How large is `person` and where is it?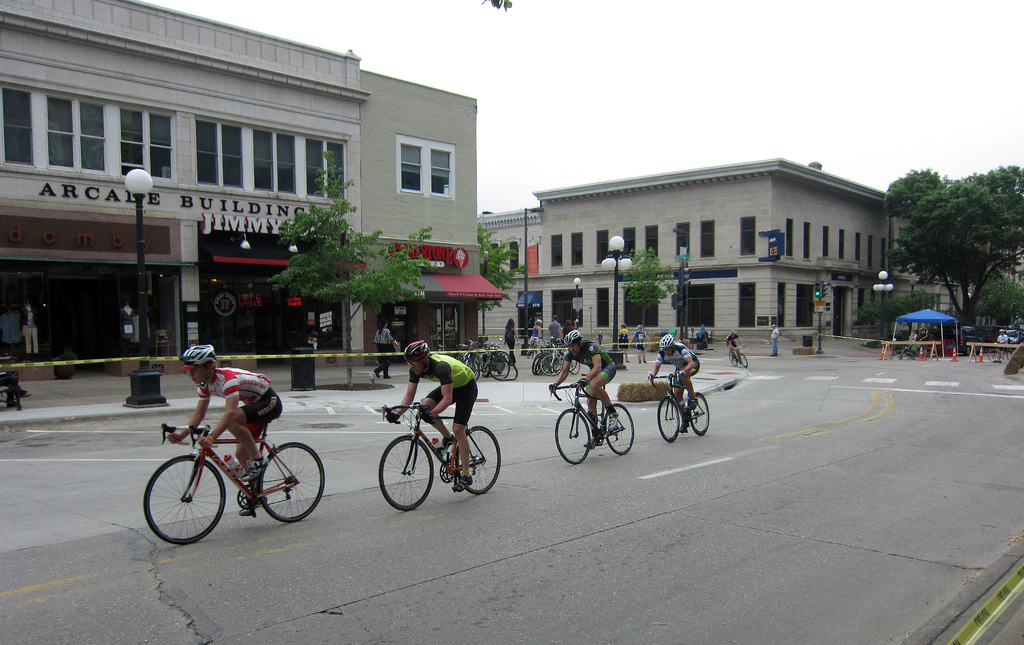
Bounding box: pyautogui.locateOnScreen(545, 327, 624, 450).
